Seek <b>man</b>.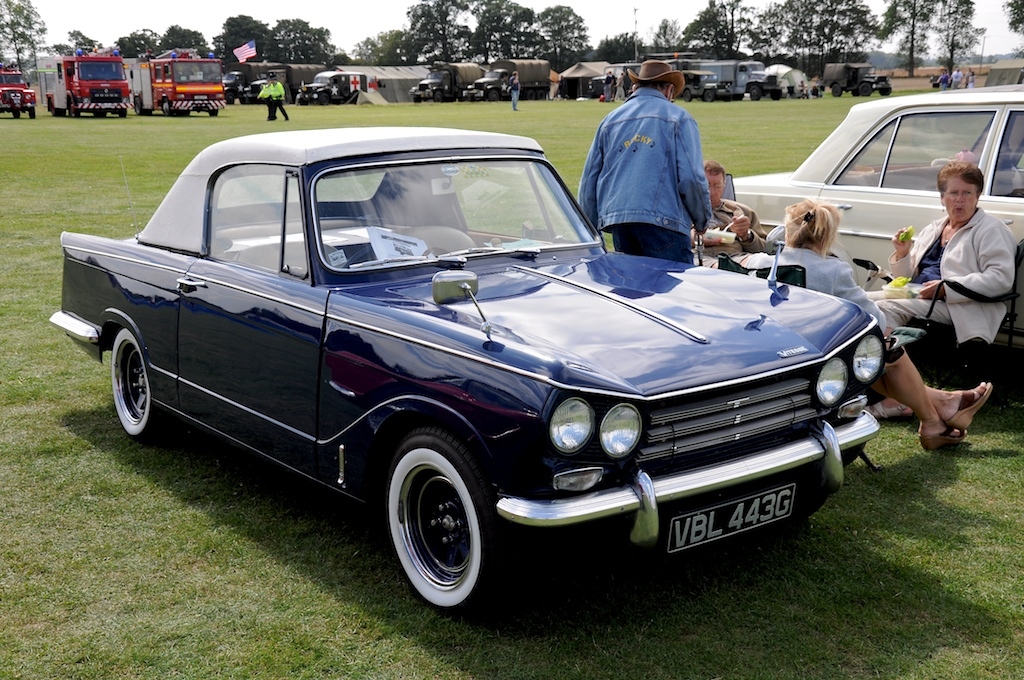
<bbox>686, 166, 779, 268</bbox>.
